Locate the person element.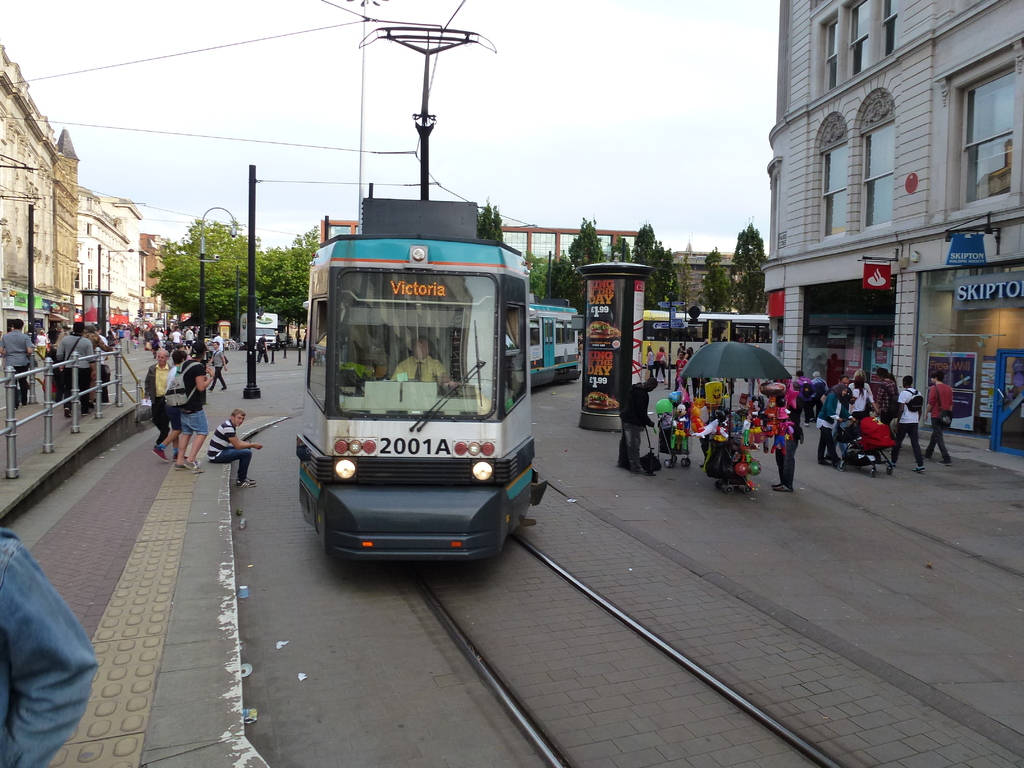
Element bbox: left=886, top=375, right=925, bottom=473.
